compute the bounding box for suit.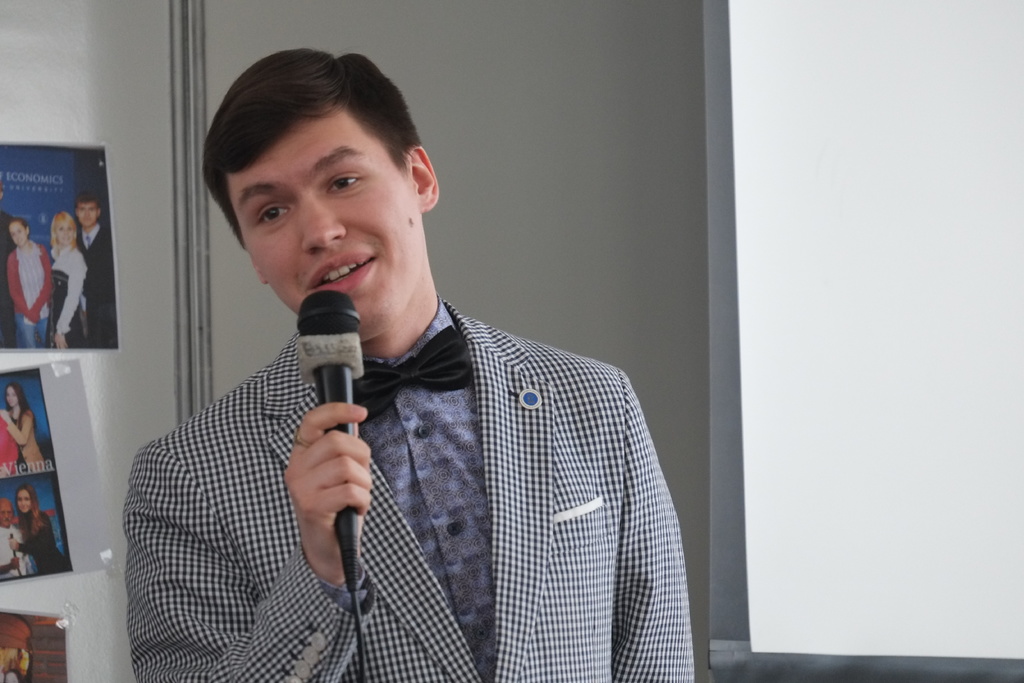
{"left": 165, "top": 241, "right": 669, "bottom": 672}.
